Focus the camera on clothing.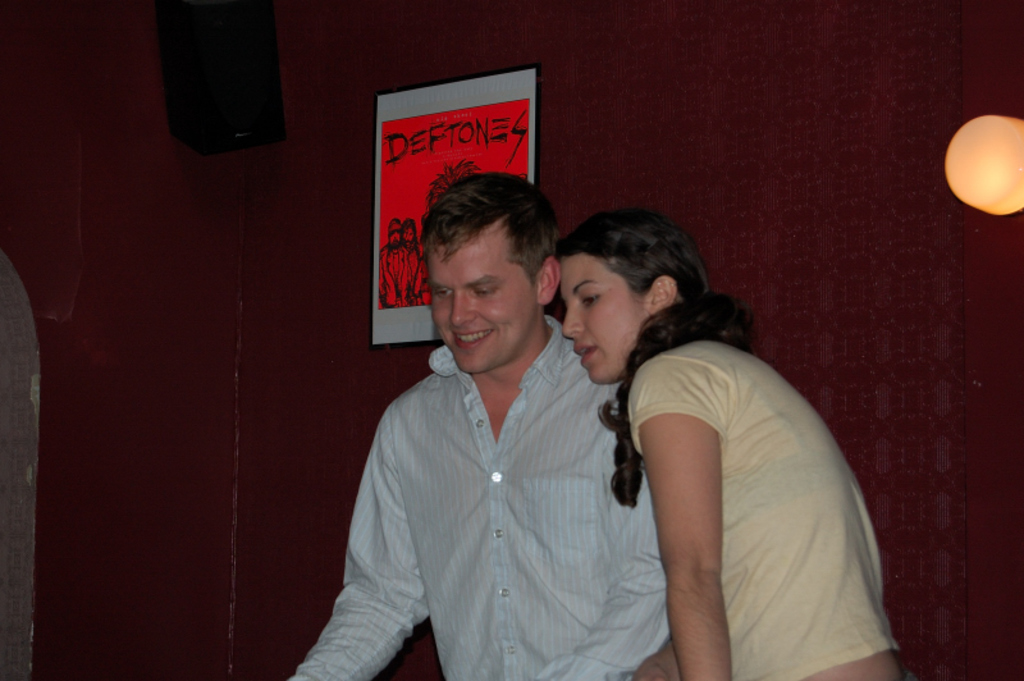
Focus region: left=626, top=335, right=895, bottom=680.
